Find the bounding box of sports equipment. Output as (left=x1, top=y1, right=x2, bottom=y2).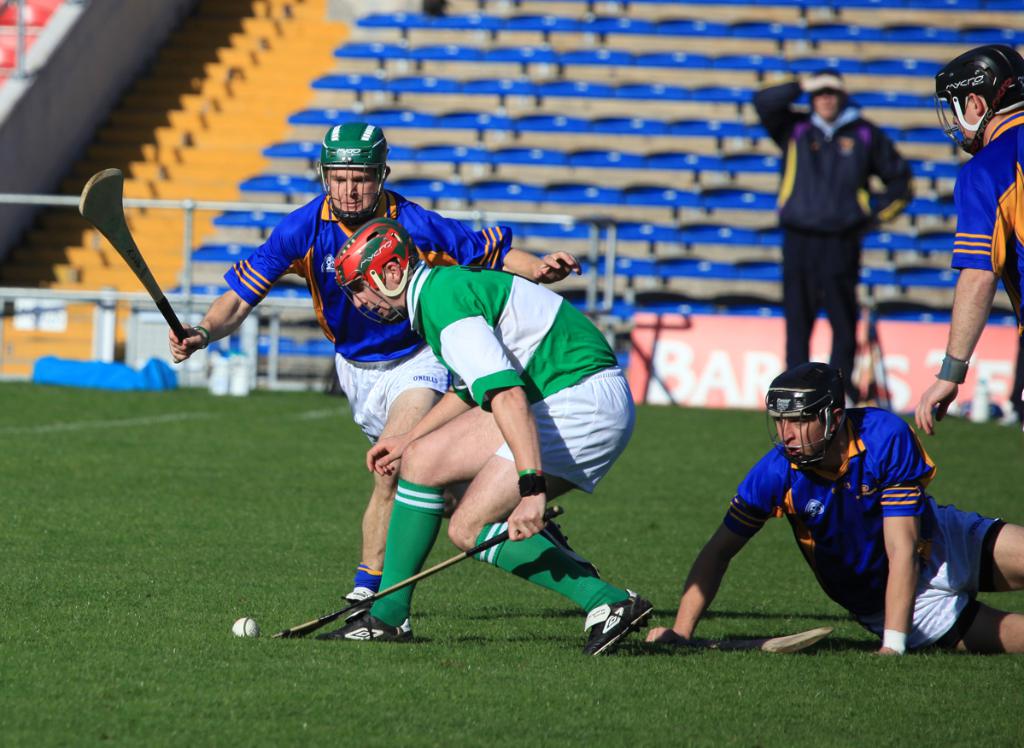
(left=319, top=120, right=389, bottom=223).
